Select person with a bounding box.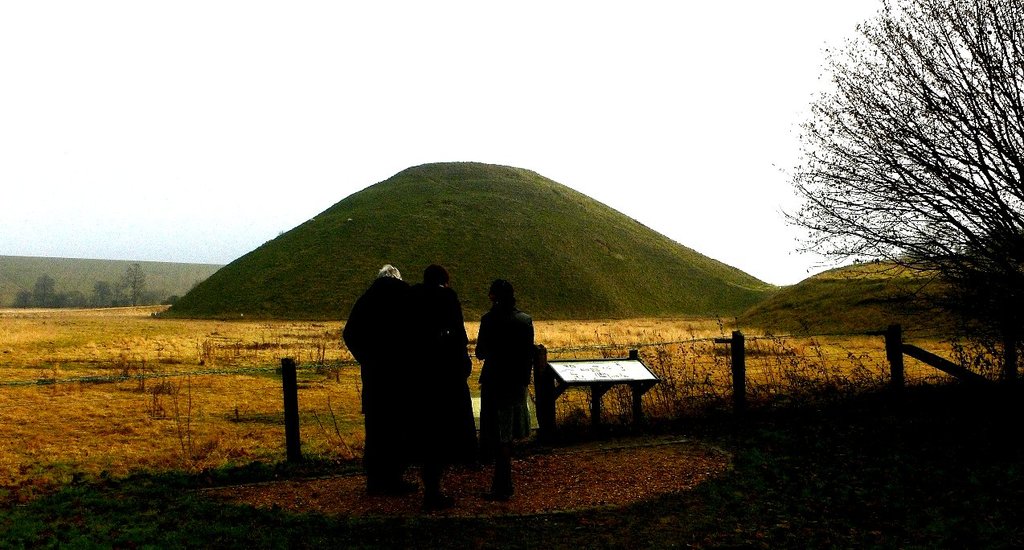
rect(343, 259, 408, 487).
